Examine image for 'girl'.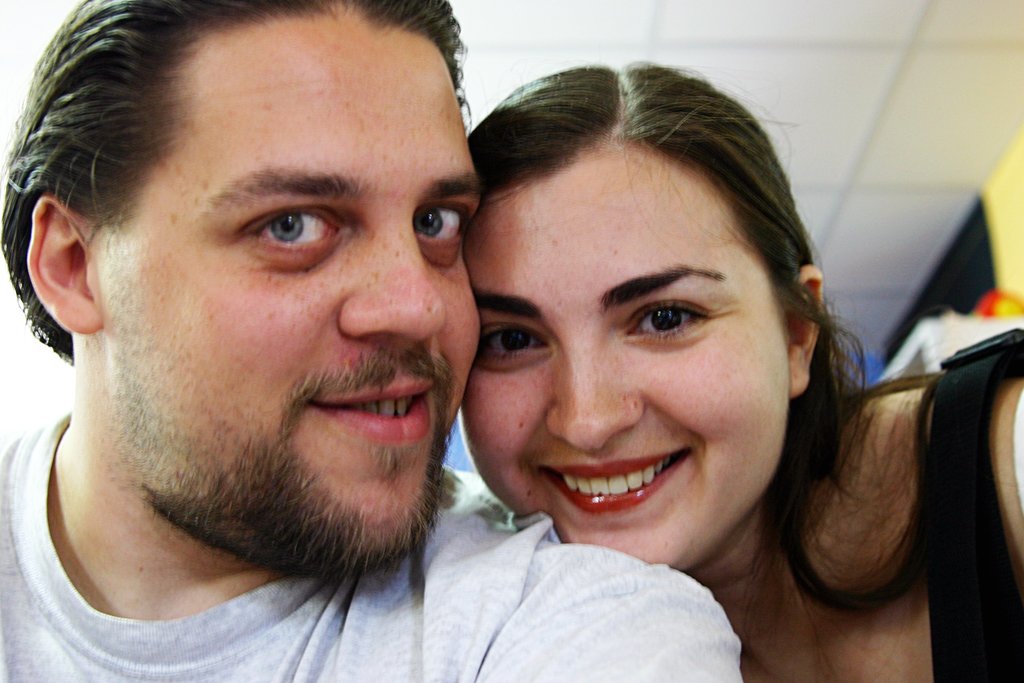
Examination result: 456, 65, 1023, 682.
